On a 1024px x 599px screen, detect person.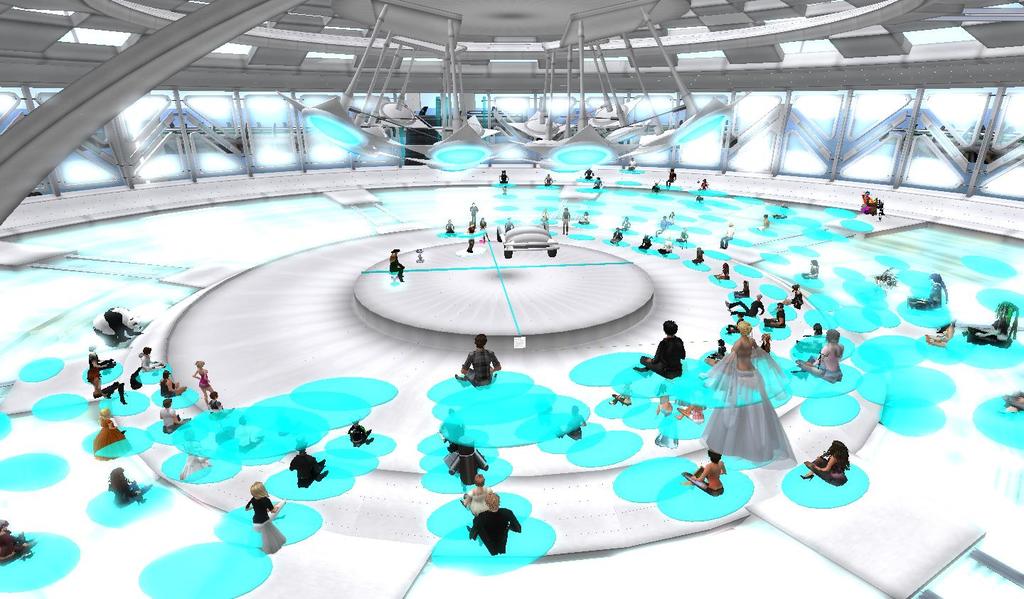
<box>676,227,691,244</box>.
